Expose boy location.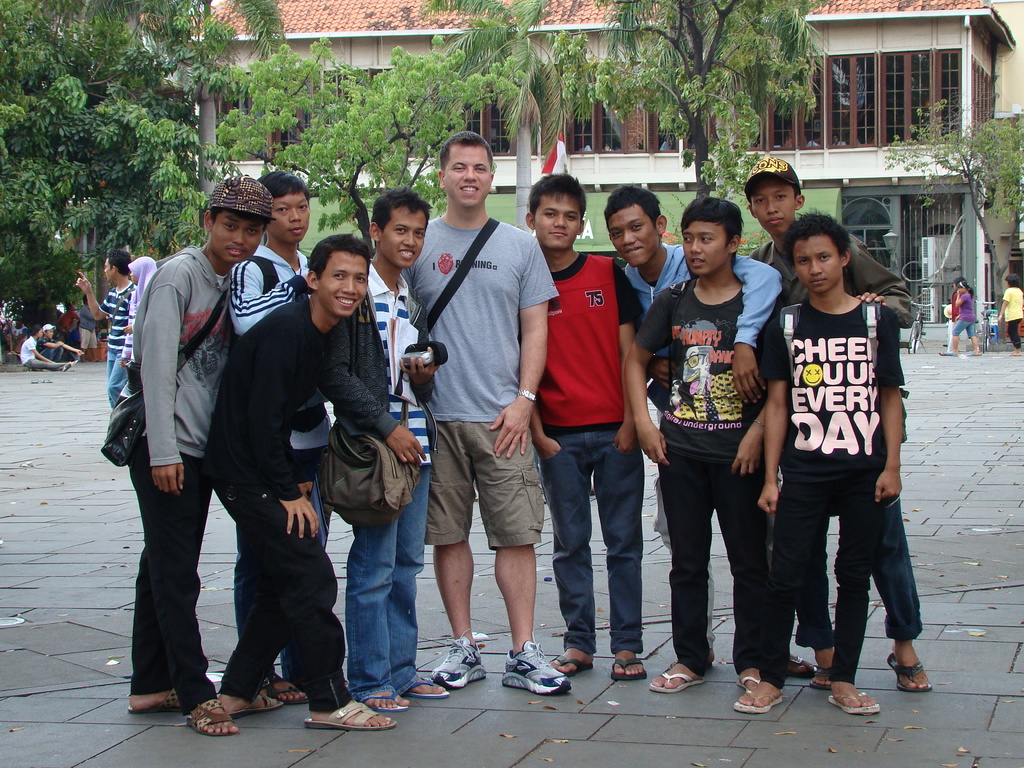
Exposed at crop(346, 184, 448, 708).
